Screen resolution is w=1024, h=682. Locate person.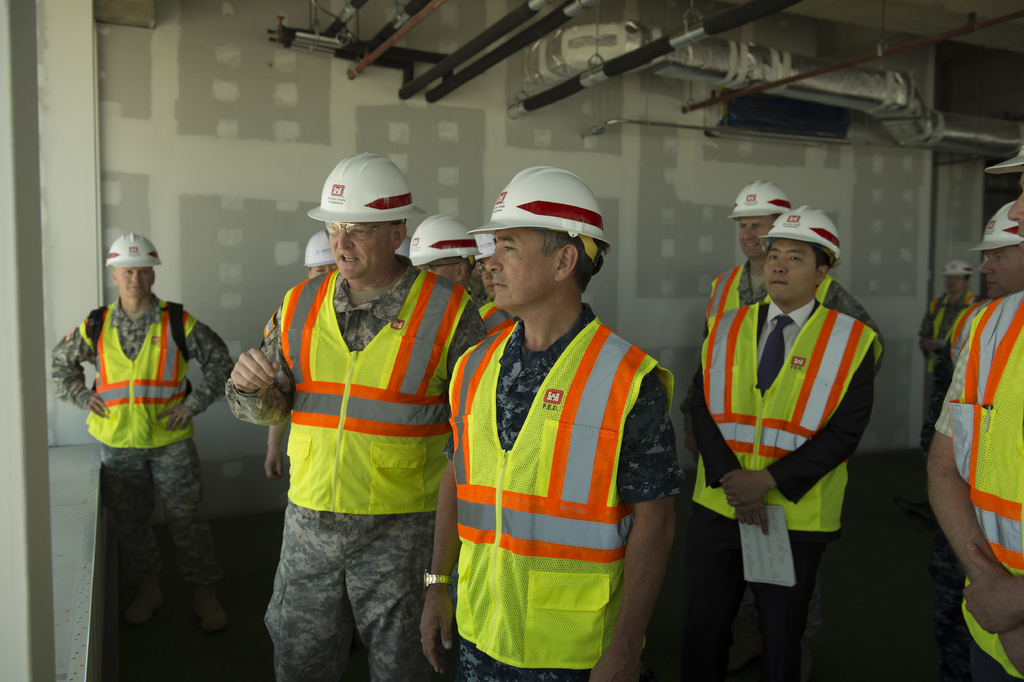
{"x1": 221, "y1": 148, "x2": 490, "y2": 681}.
